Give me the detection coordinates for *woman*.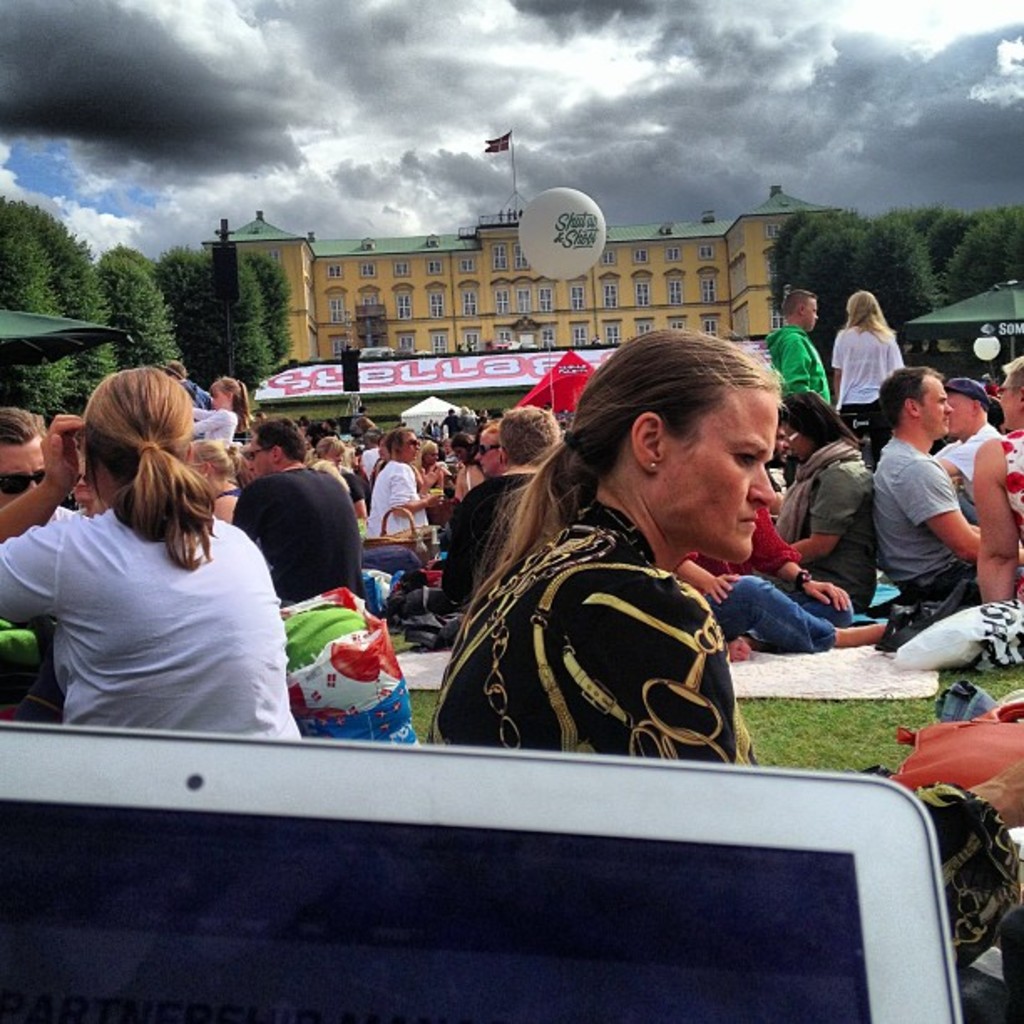
<bbox>448, 443, 485, 512</bbox>.
